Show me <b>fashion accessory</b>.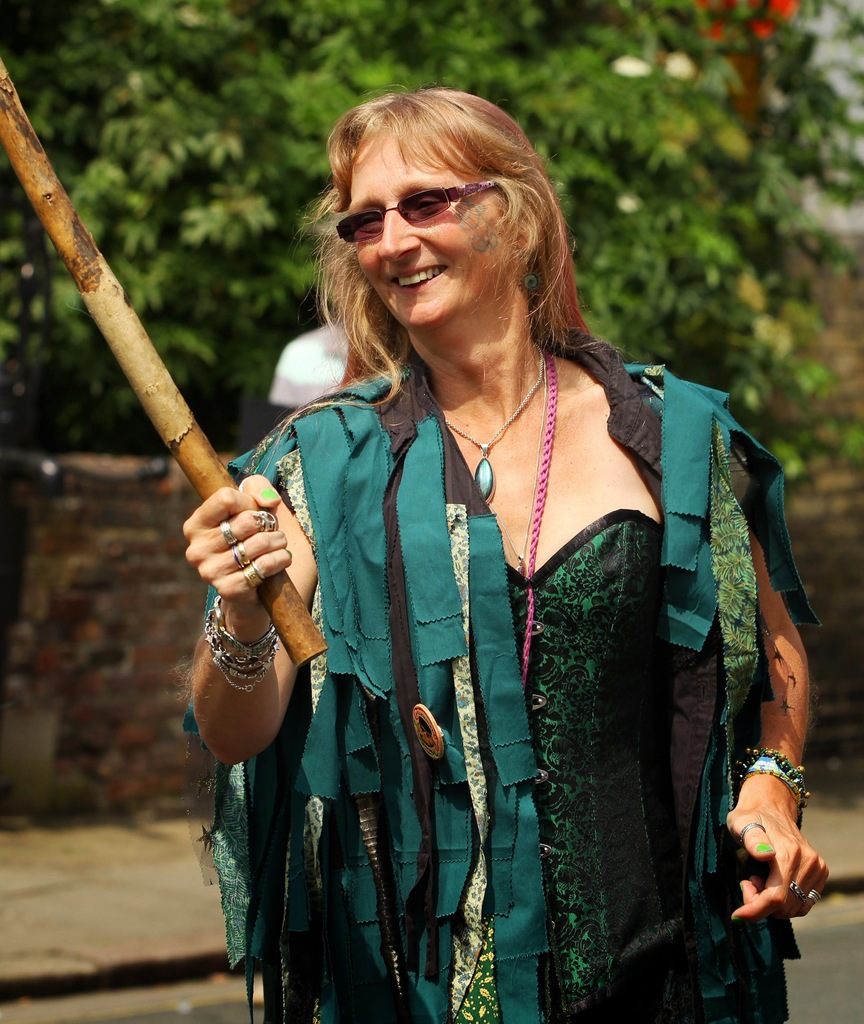
<b>fashion accessory</b> is here: 811,893,822,903.
